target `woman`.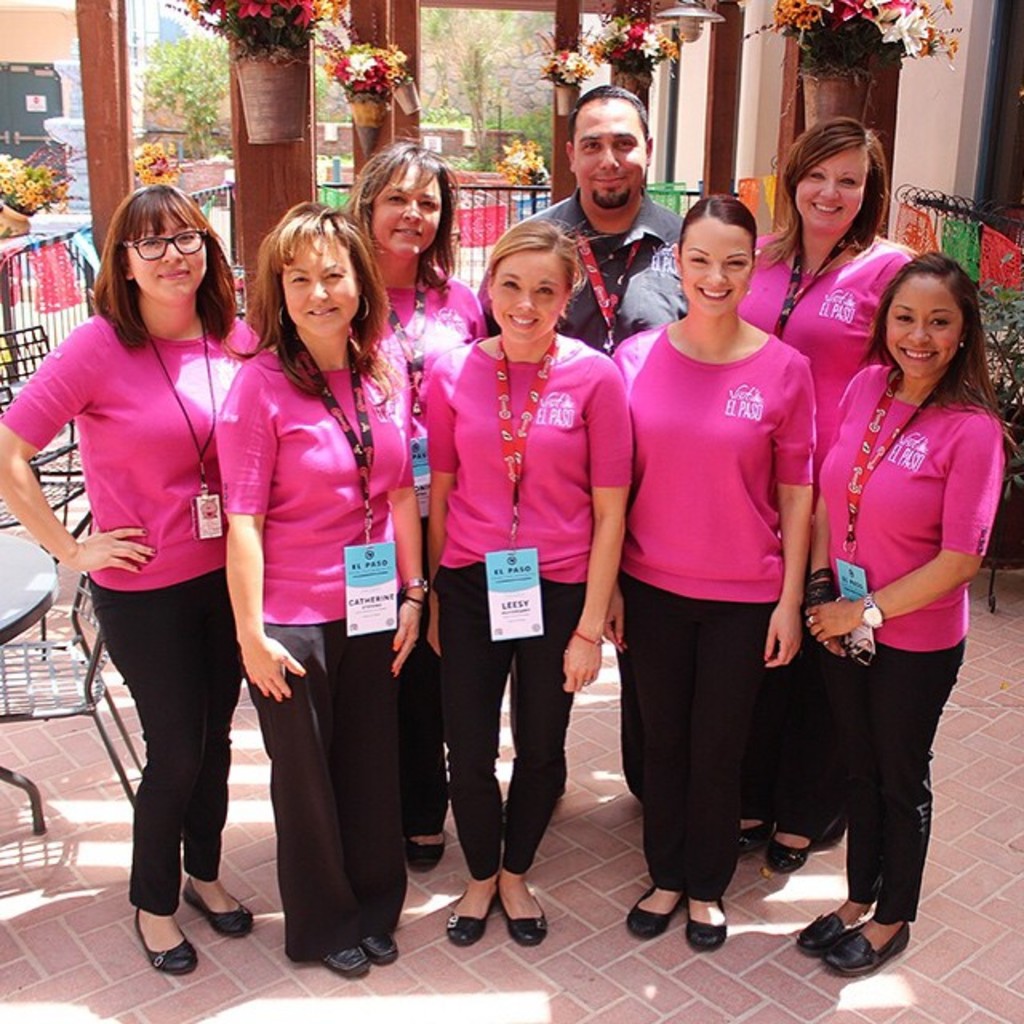
Target region: [left=594, top=200, right=806, bottom=963].
